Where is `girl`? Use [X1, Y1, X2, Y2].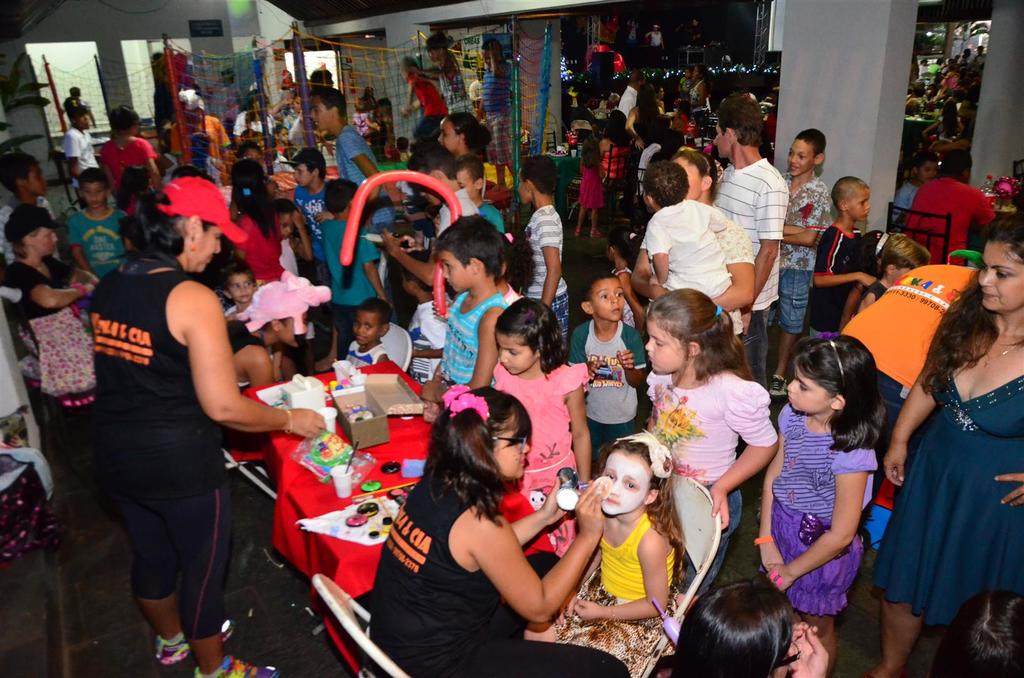
[439, 113, 516, 200].
